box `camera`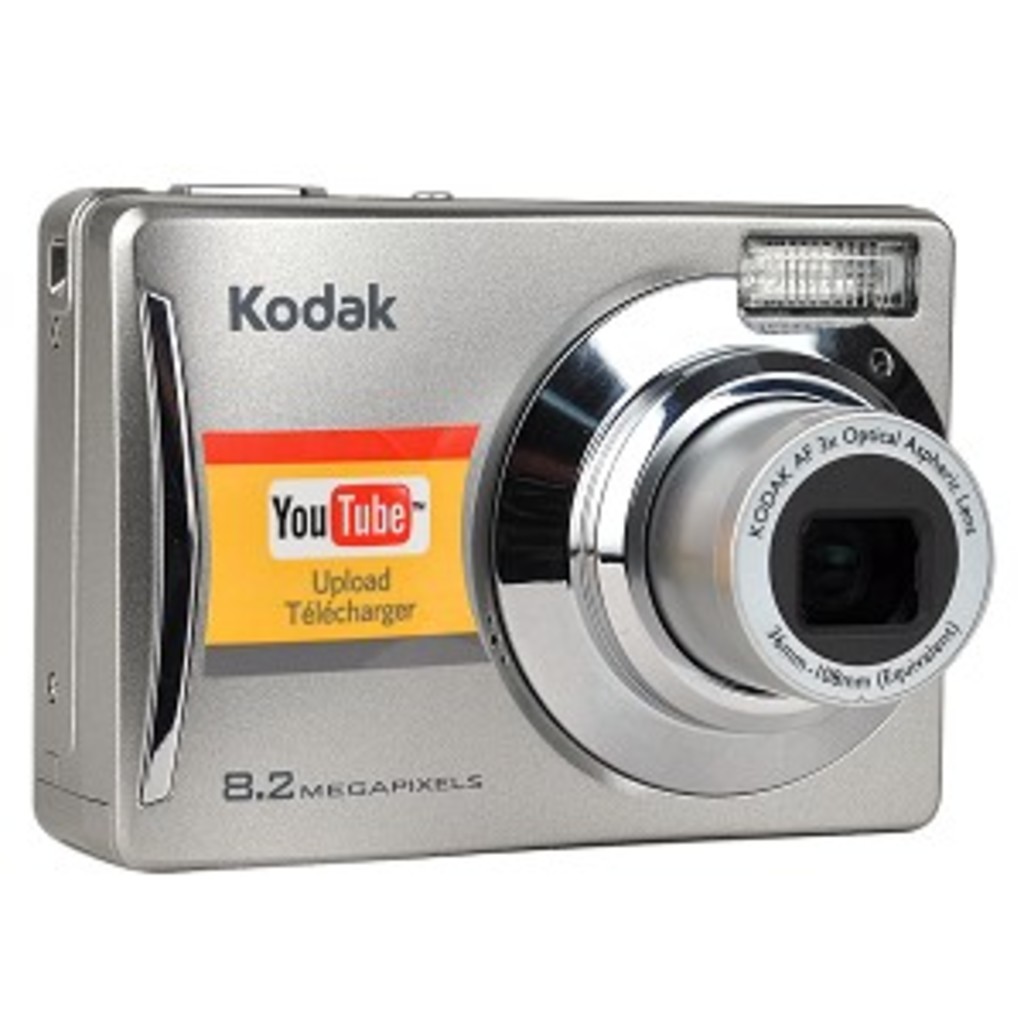
x1=10 y1=171 x2=1007 y2=881
